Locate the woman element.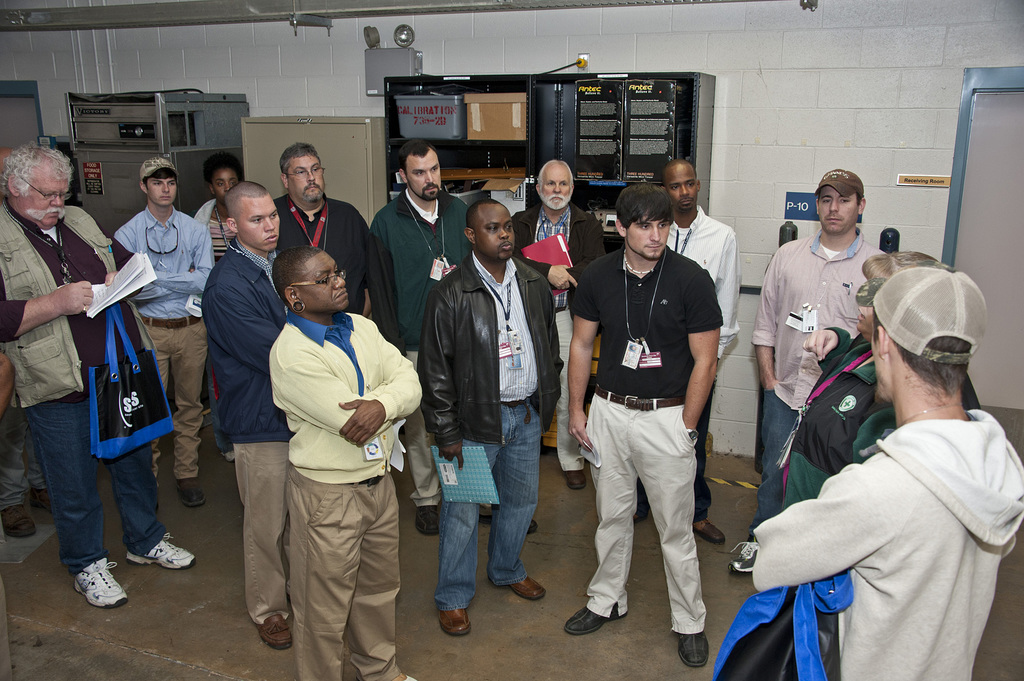
Element bbox: locate(777, 253, 980, 511).
